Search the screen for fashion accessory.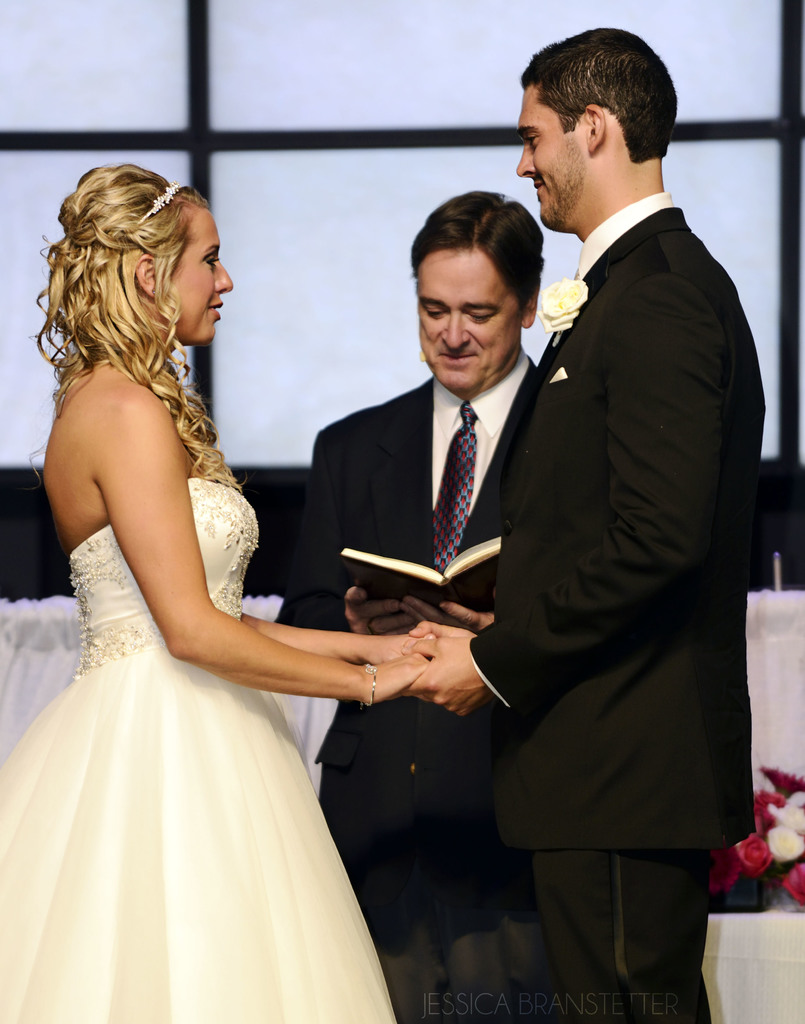
Found at bbox=(137, 179, 190, 226).
